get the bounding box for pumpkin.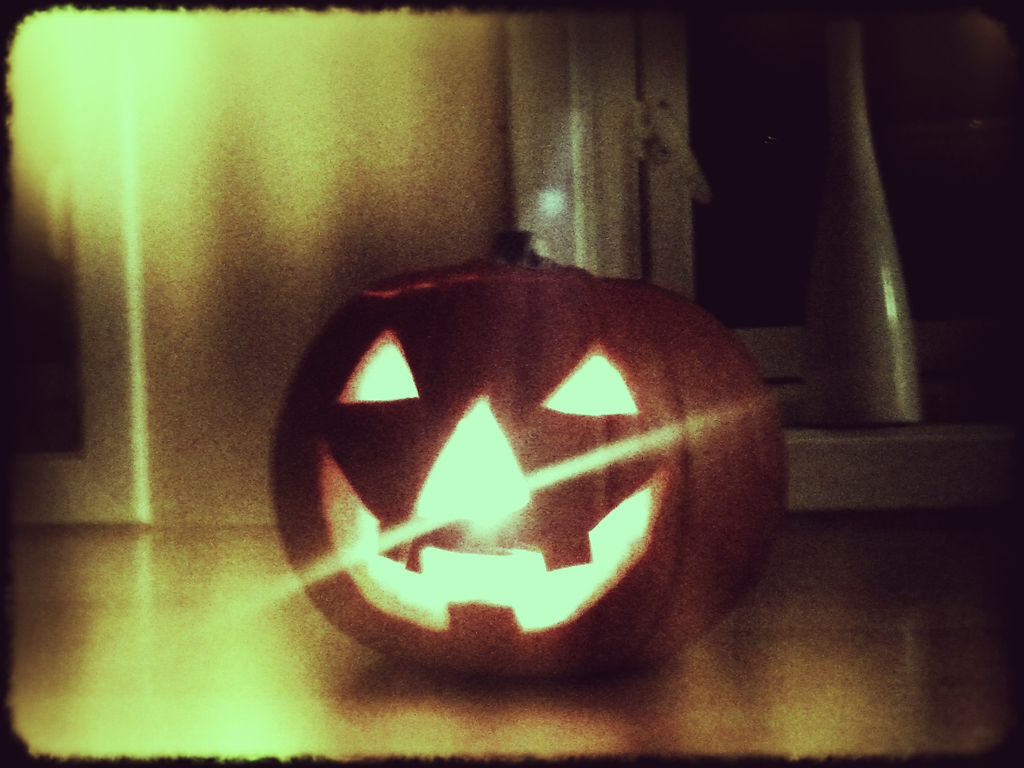
select_region(273, 233, 795, 681).
